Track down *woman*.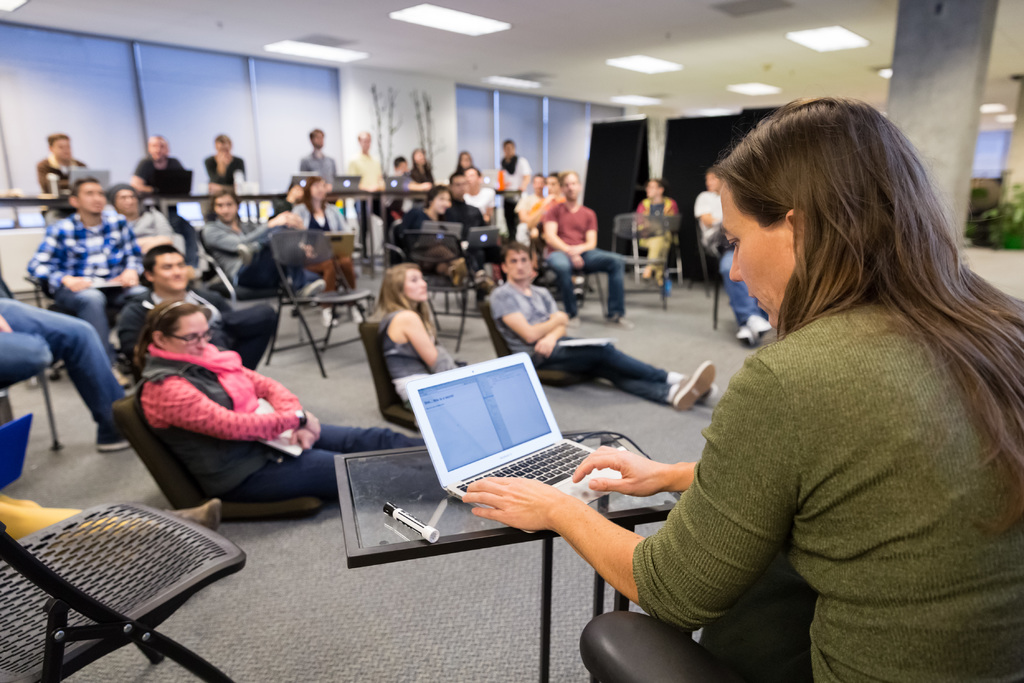
Tracked to (left=378, top=257, right=468, bottom=412).
